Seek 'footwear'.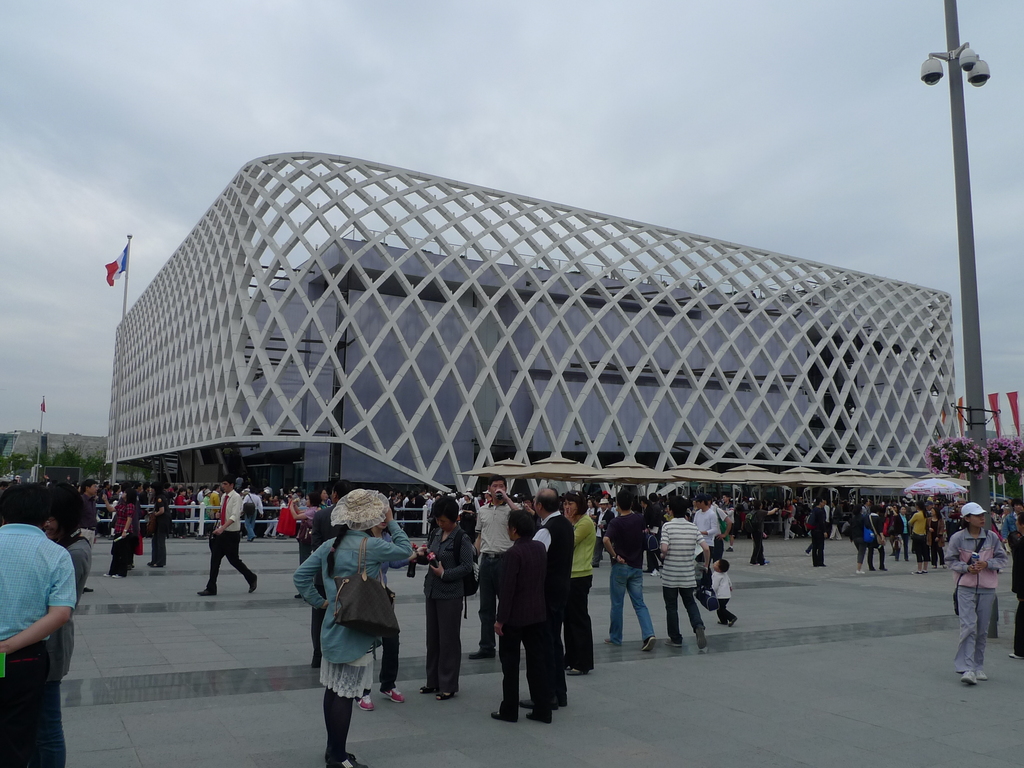
BBox(604, 637, 621, 645).
